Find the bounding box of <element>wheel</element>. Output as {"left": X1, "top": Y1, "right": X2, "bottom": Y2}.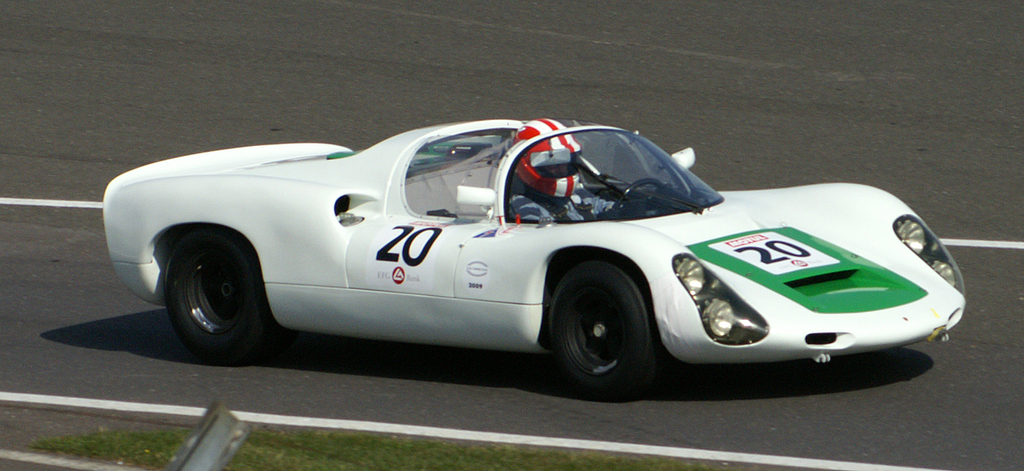
{"left": 547, "top": 259, "right": 657, "bottom": 401}.
